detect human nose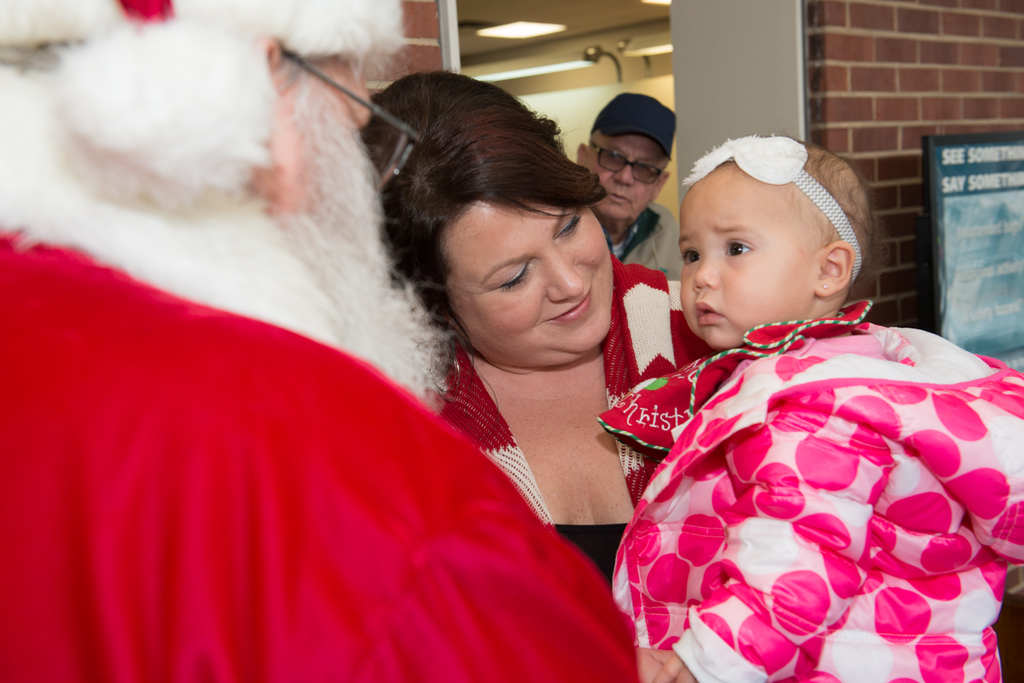
box=[613, 165, 633, 188]
